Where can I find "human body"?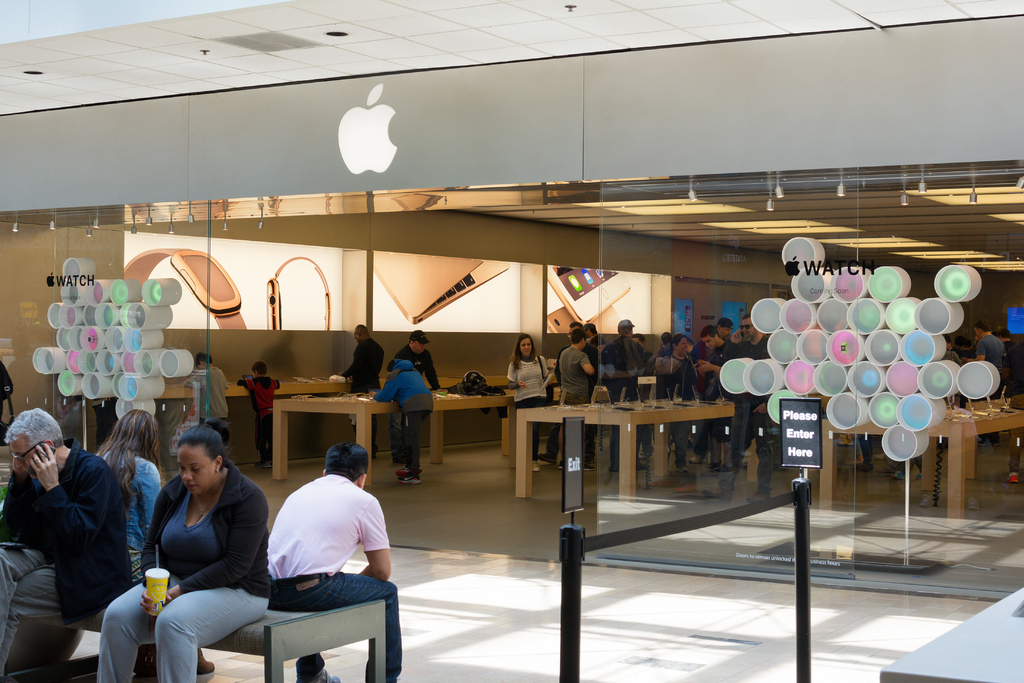
You can find it at BBox(100, 404, 161, 585).
